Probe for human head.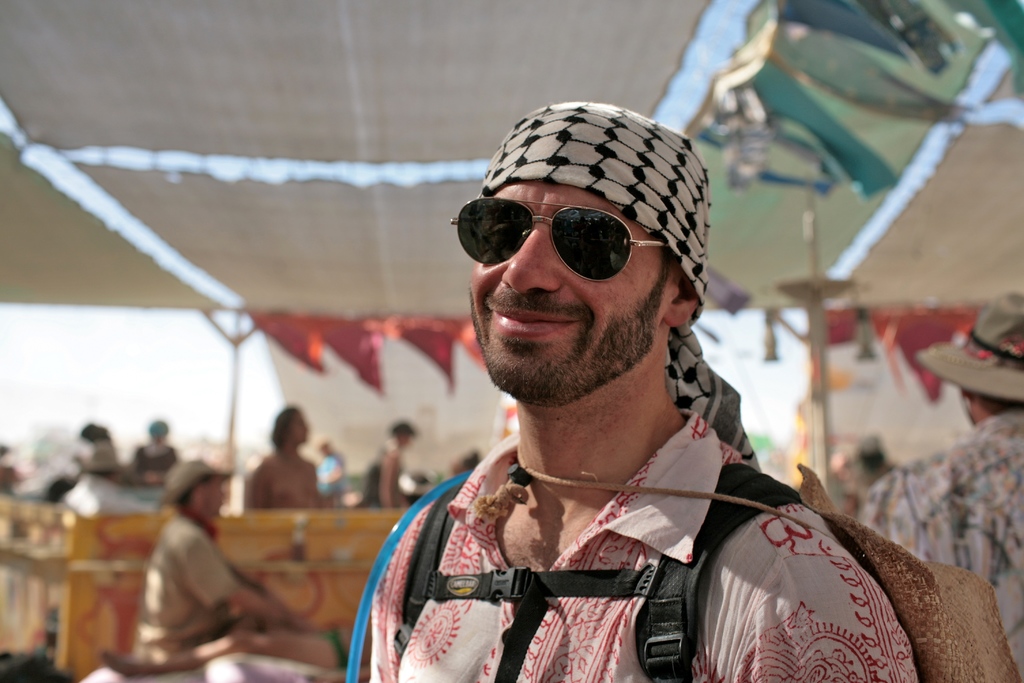
Probe result: 453, 94, 733, 446.
